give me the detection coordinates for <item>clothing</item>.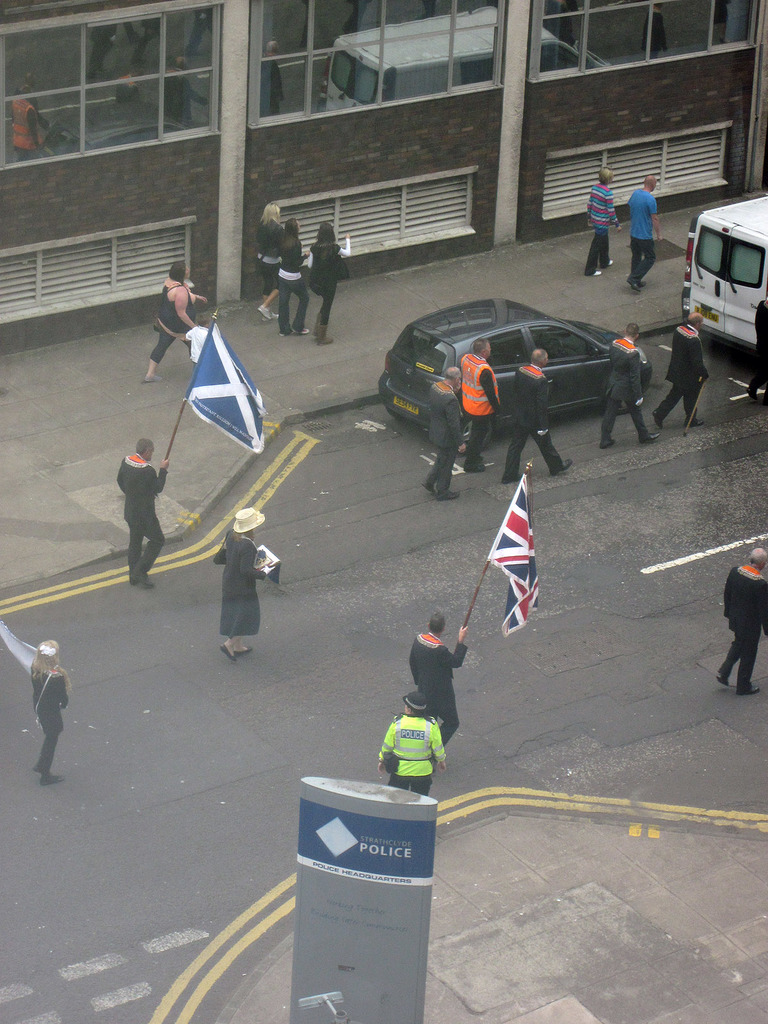
box=[210, 529, 266, 644].
